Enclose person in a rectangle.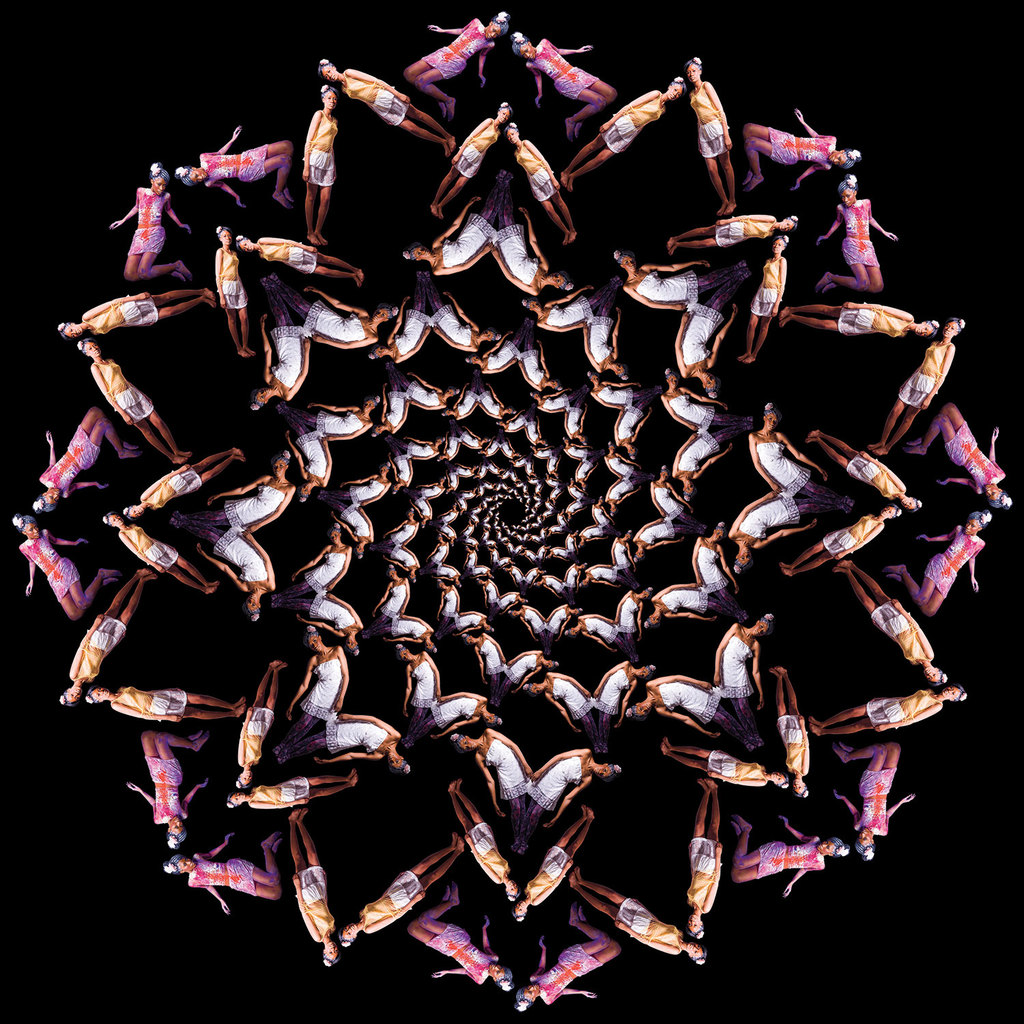
(561,857,713,963).
